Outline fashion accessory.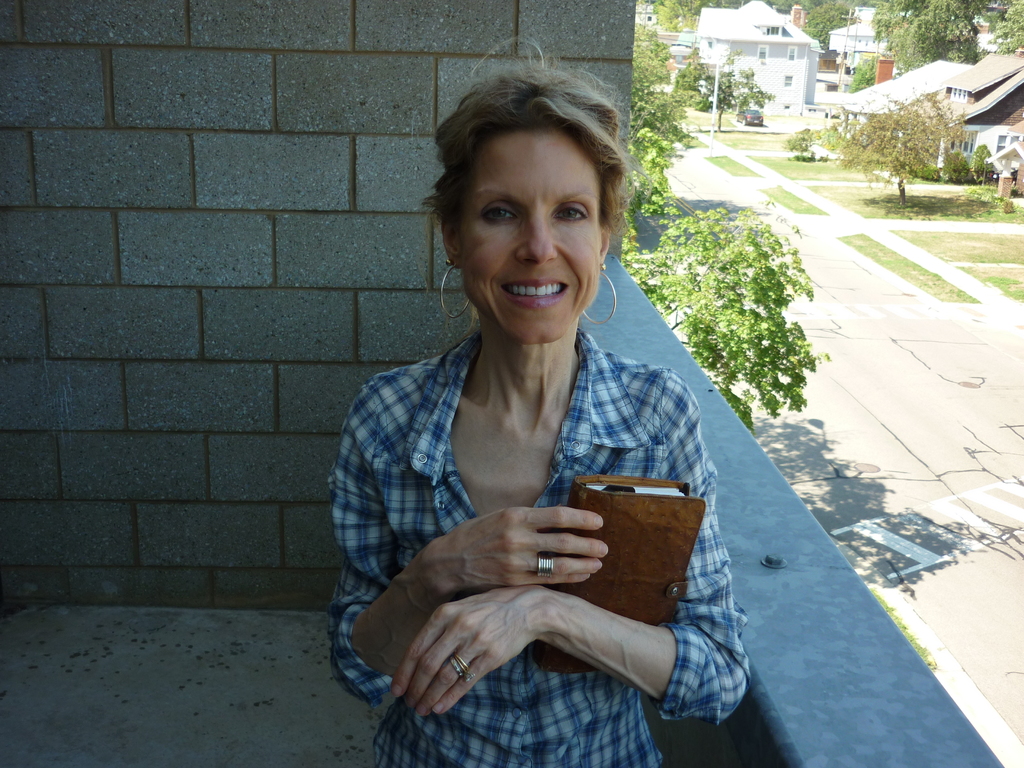
Outline: (left=448, top=650, right=478, bottom=683).
